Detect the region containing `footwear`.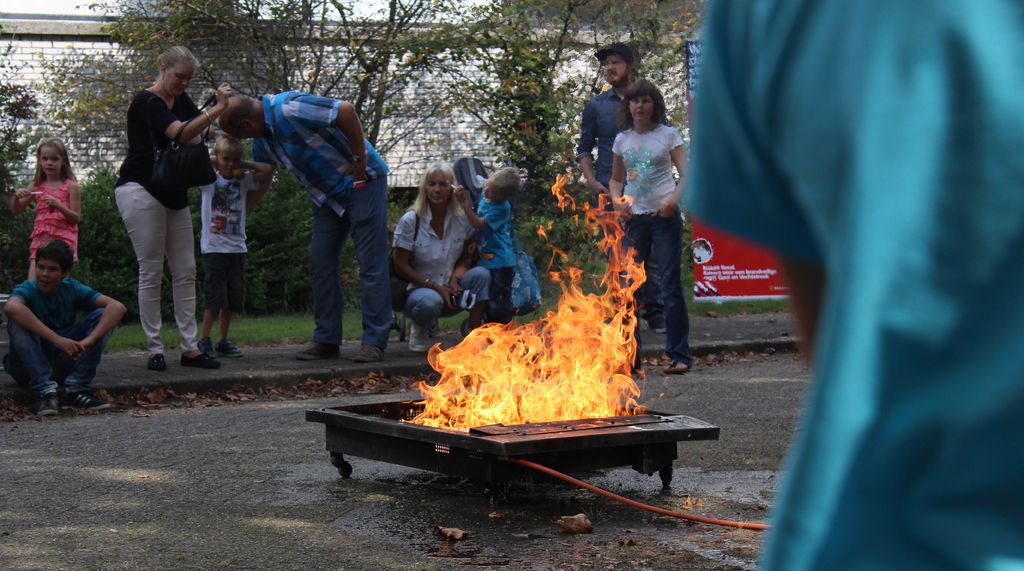
box(656, 355, 692, 374).
